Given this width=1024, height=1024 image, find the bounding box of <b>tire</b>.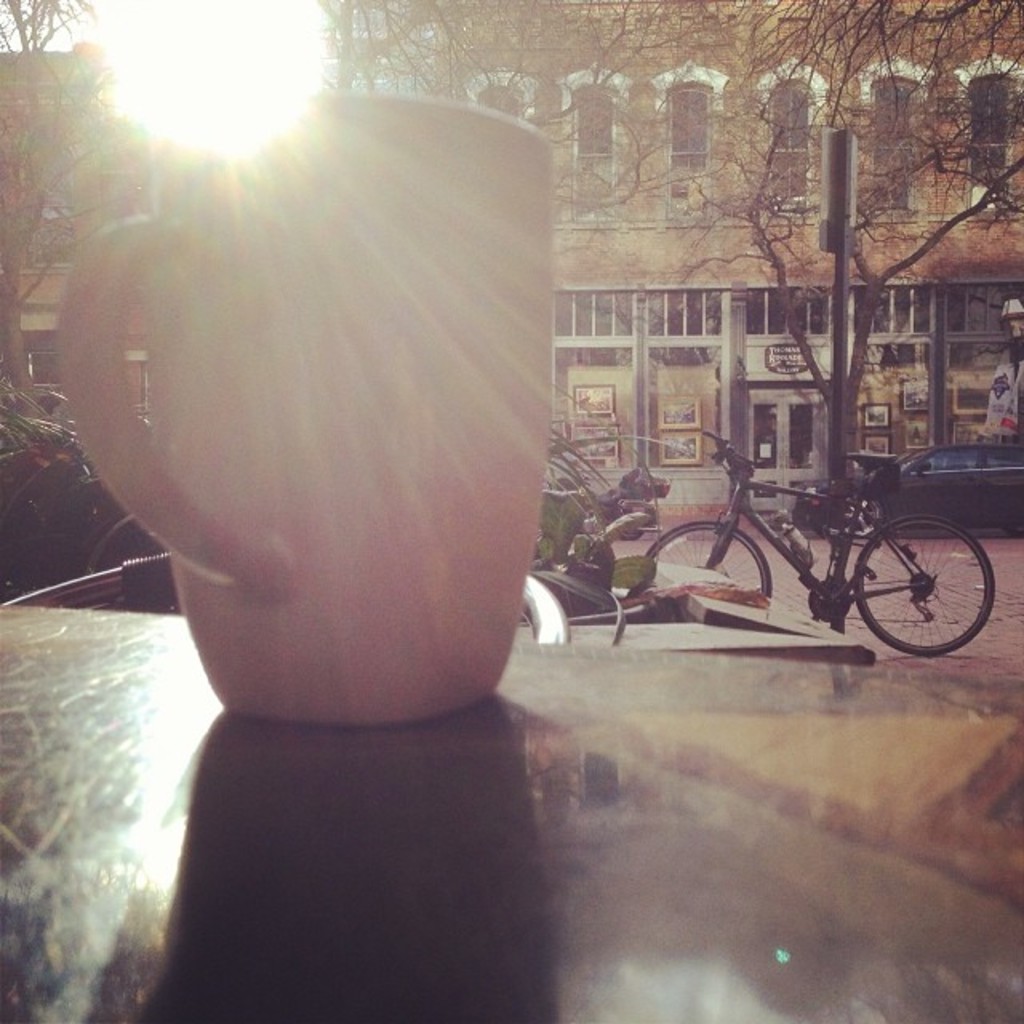
[878, 504, 997, 650].
